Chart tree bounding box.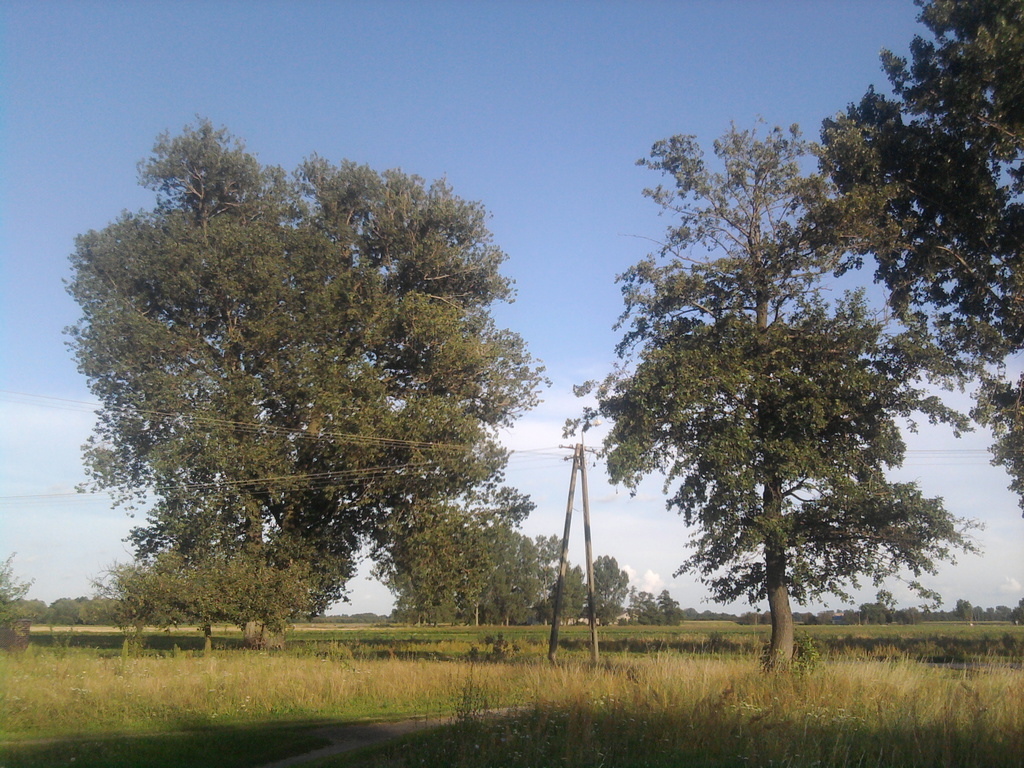
Charted: Rect(79, 554, 159, 653).
